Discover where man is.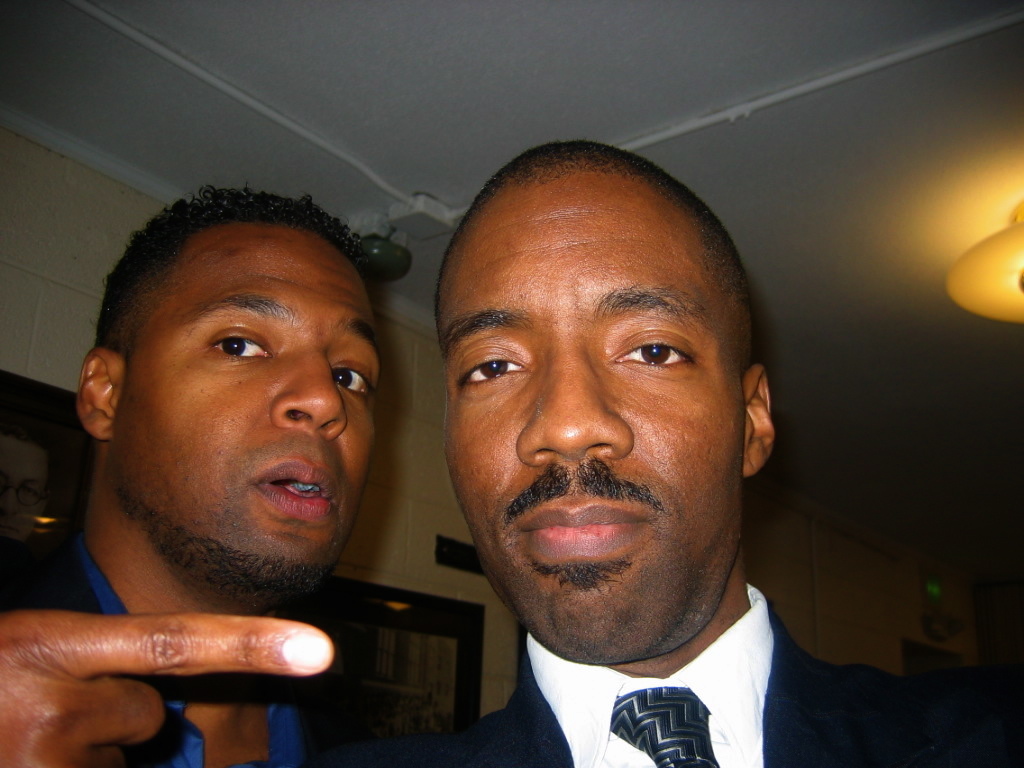
Discovered at (0,180,384,767).
